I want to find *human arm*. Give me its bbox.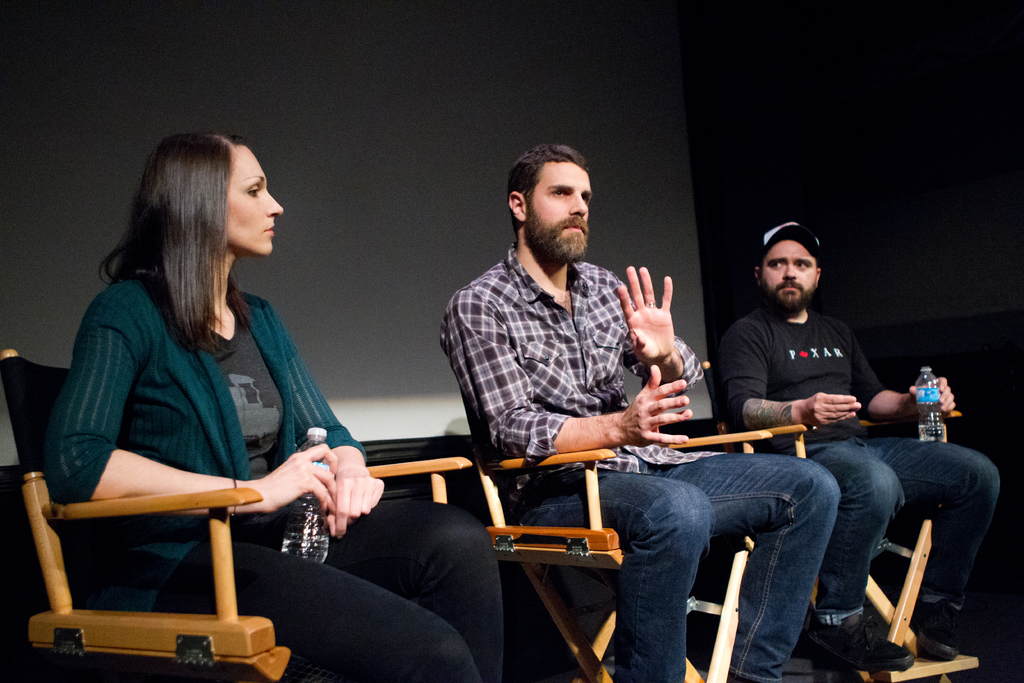
(609,265,709,397).
